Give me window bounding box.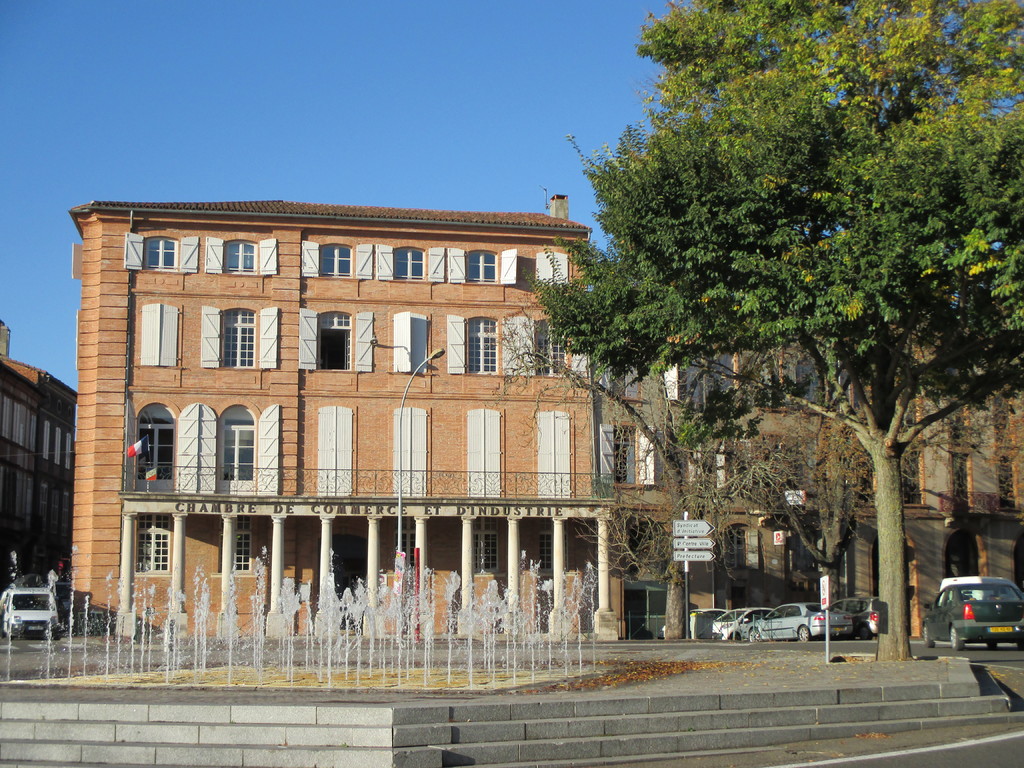
<bbox>470, 513, 502, 573</bbox>.
